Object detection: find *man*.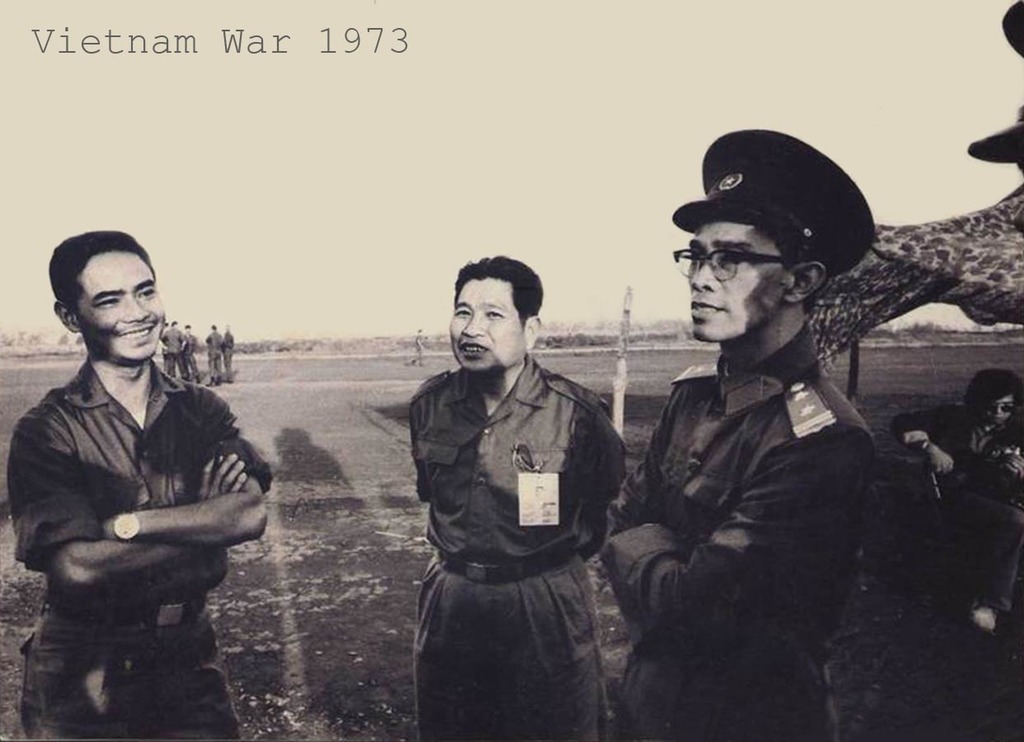
BBox(411, 326, 427, 373).
